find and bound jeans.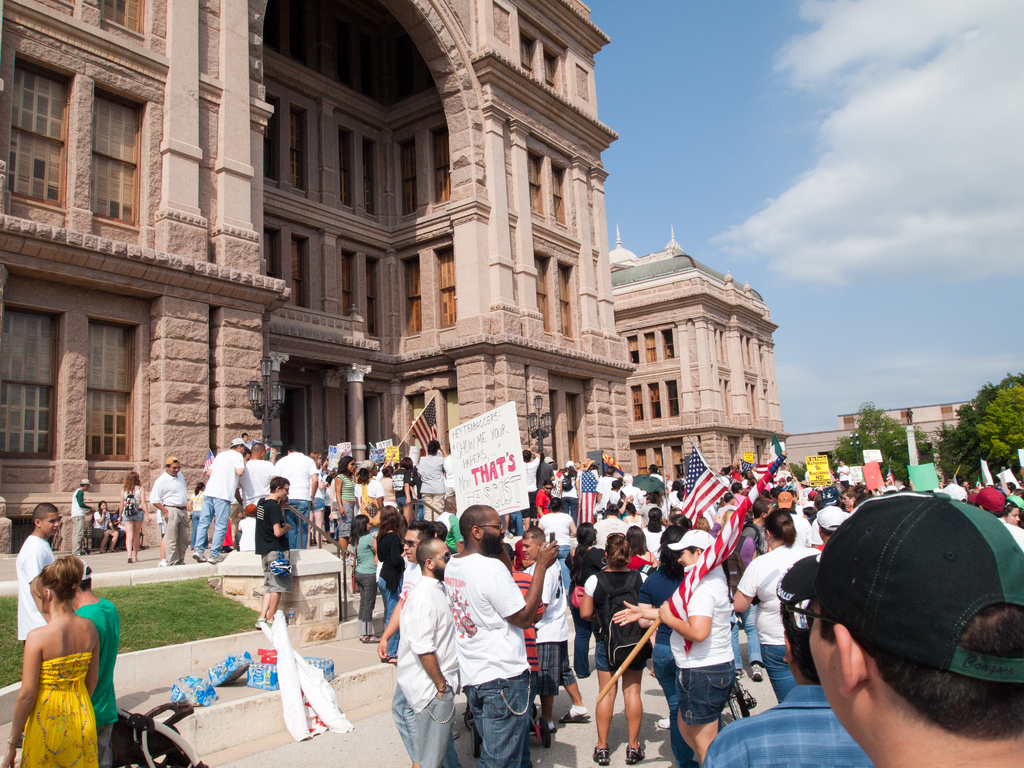
Bound: (x1=121, y1=508, x2=148, y2=524).
